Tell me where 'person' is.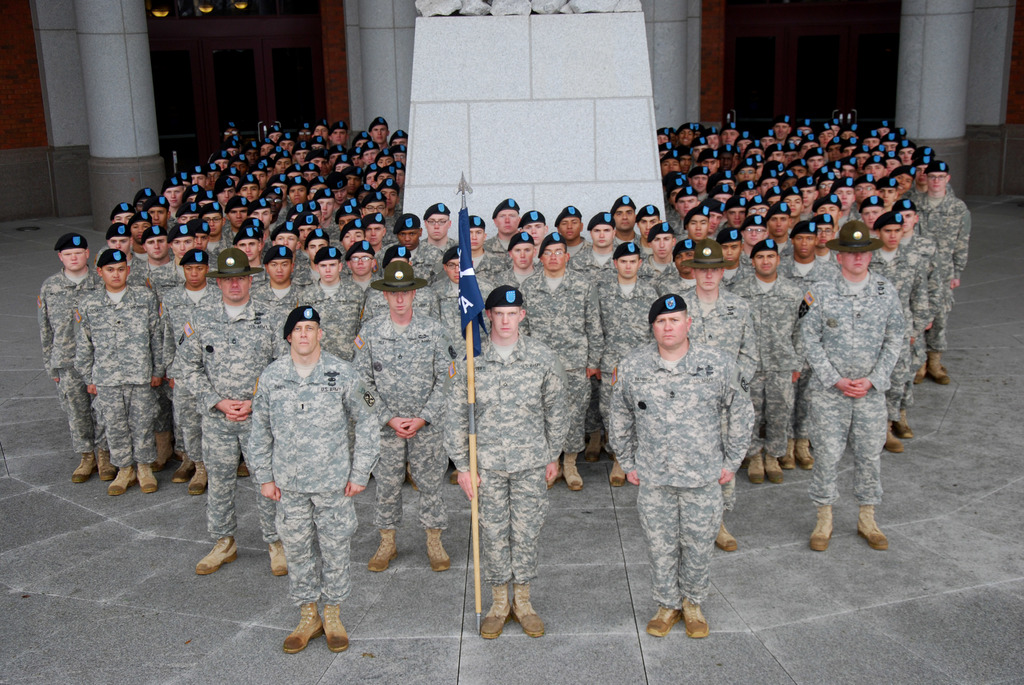
'person' is at bbox=(365, 215, 388, 257).
